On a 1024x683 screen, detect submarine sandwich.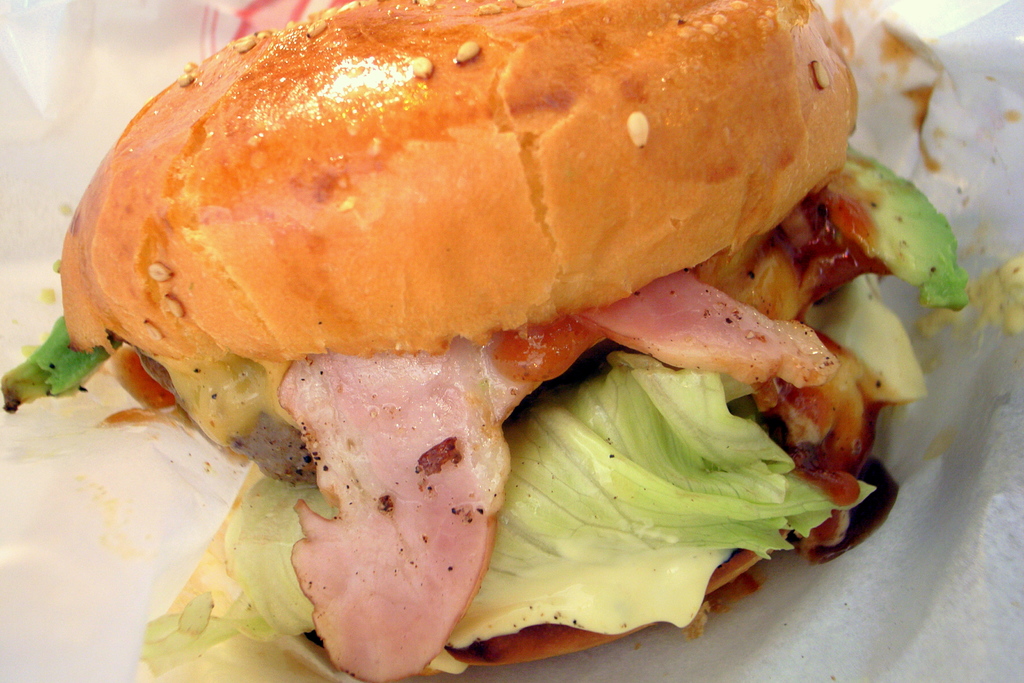
l=65, t=0, r=964, b=682.
